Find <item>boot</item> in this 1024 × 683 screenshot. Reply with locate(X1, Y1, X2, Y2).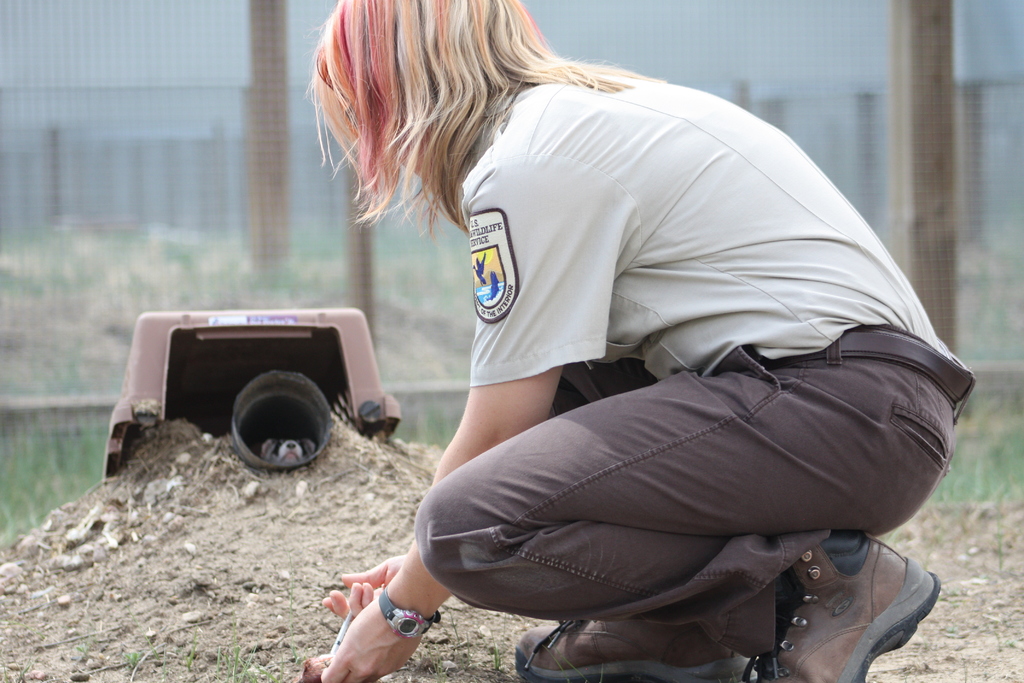
locate(748, 529, 943, 682).
